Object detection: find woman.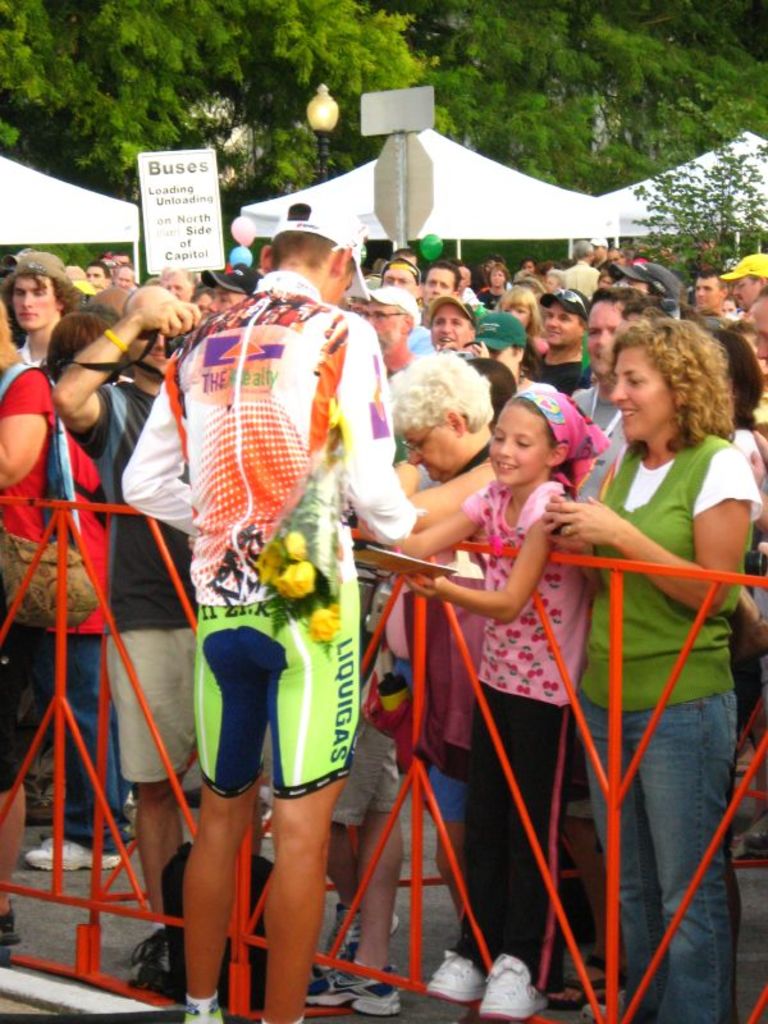
(left=538, top=302, right=750, bottom=969).
